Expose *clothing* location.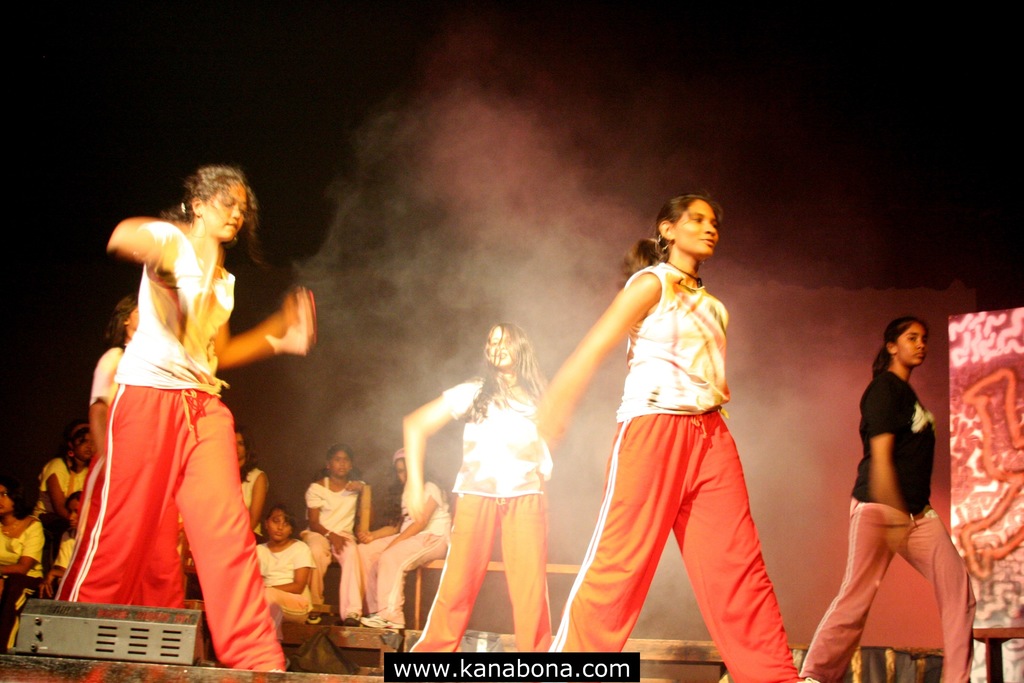
Exposed at (x1=259, y1=528, x2=319, y2=621).
